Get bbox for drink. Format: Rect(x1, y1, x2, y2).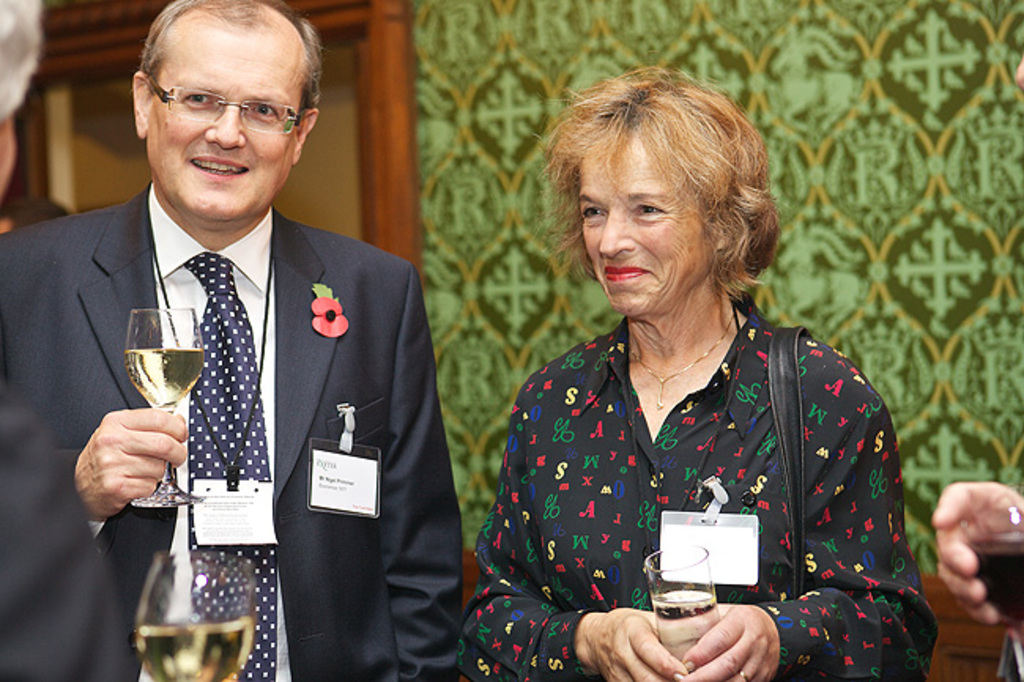
Rect(128, 350, 205, 411).
